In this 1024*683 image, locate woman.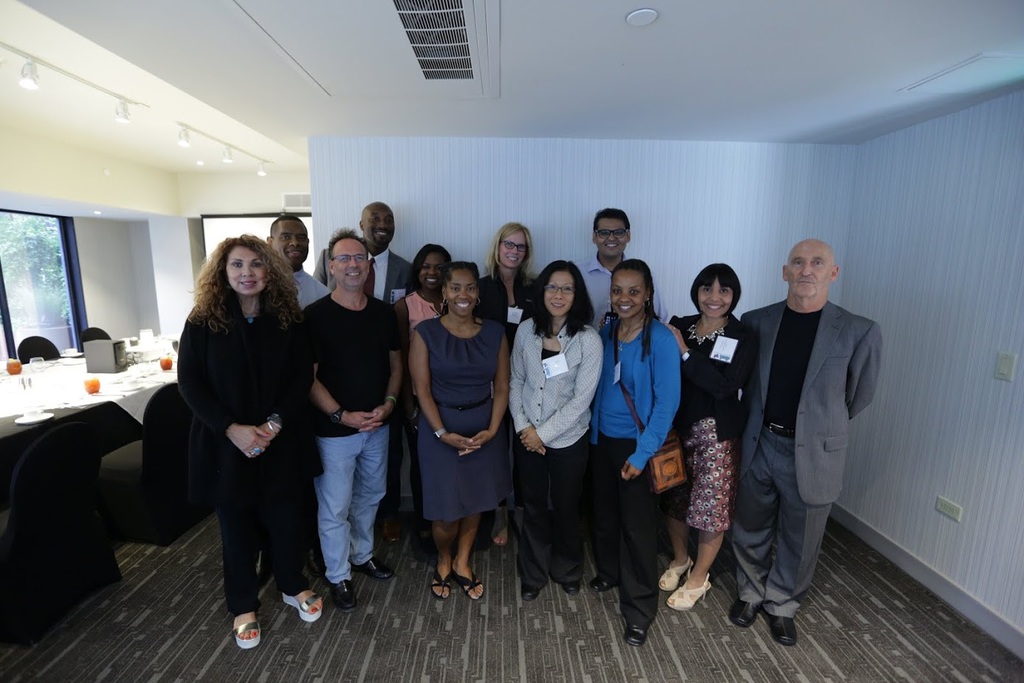
Bounding box: (655, 263, 747, 616).
